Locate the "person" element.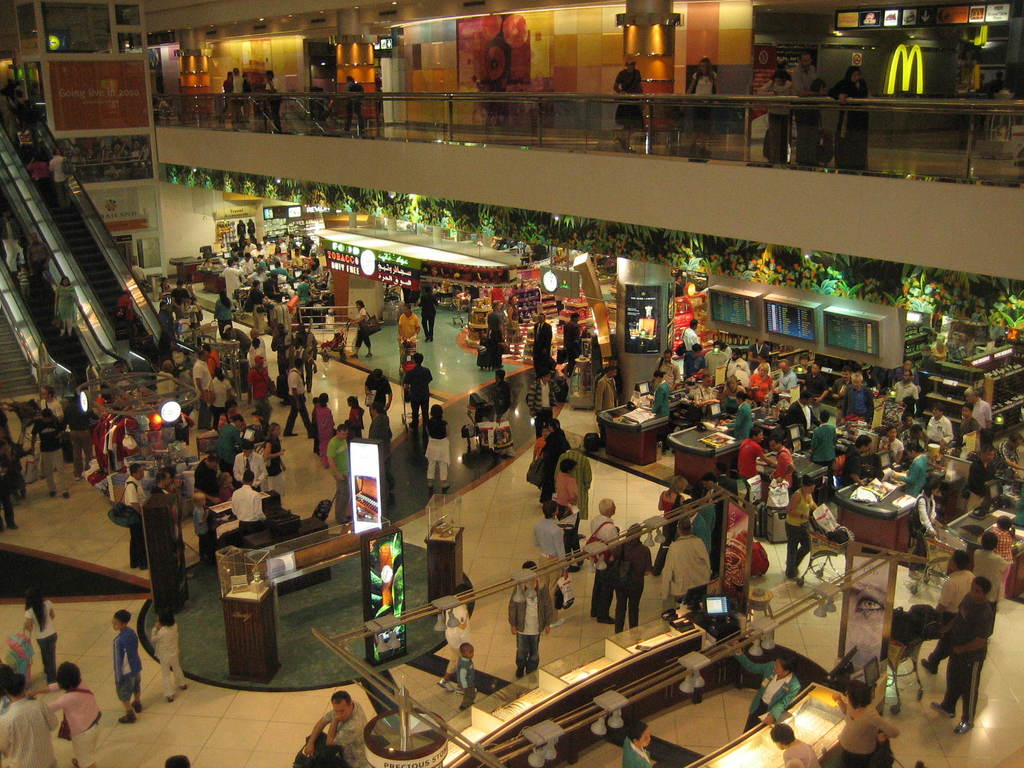
Element bbox: (588,494,622,621).
